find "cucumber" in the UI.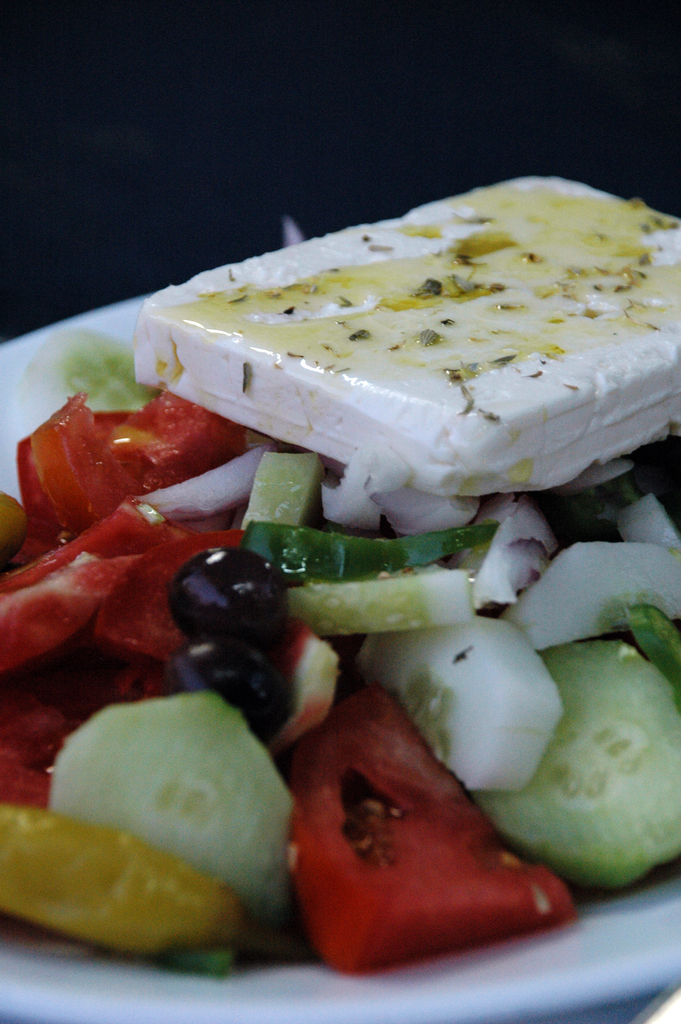
UI element at left=499, top=667, right=680, bottom=888.
